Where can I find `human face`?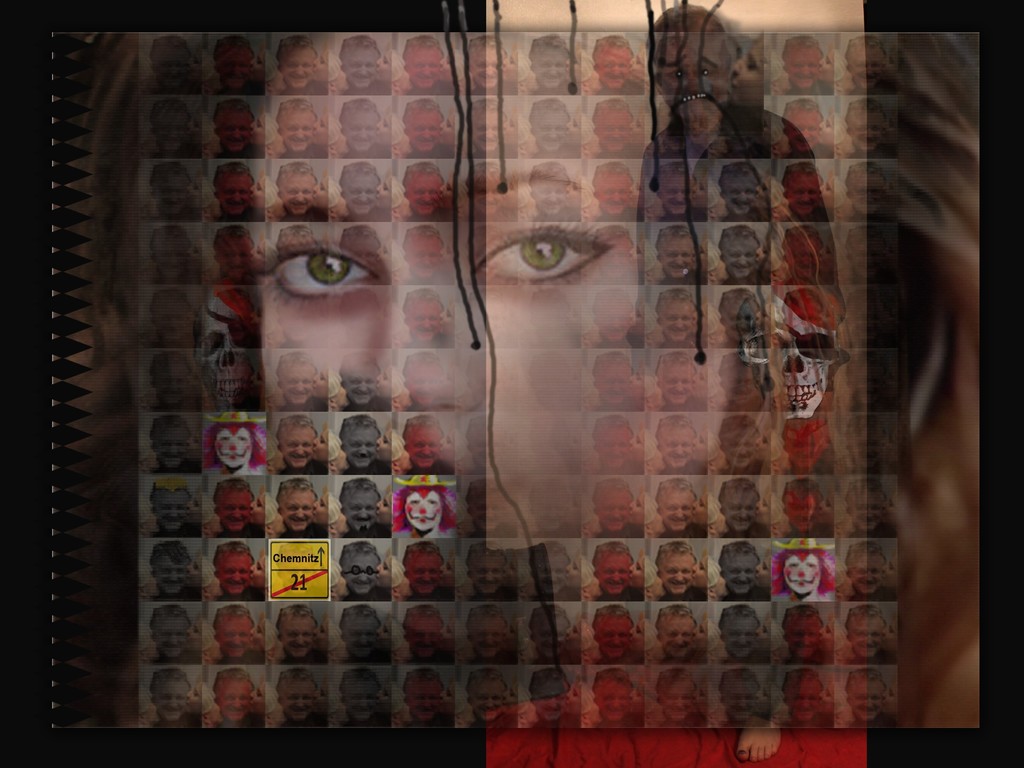
You can find it at 597/490/637/531.
